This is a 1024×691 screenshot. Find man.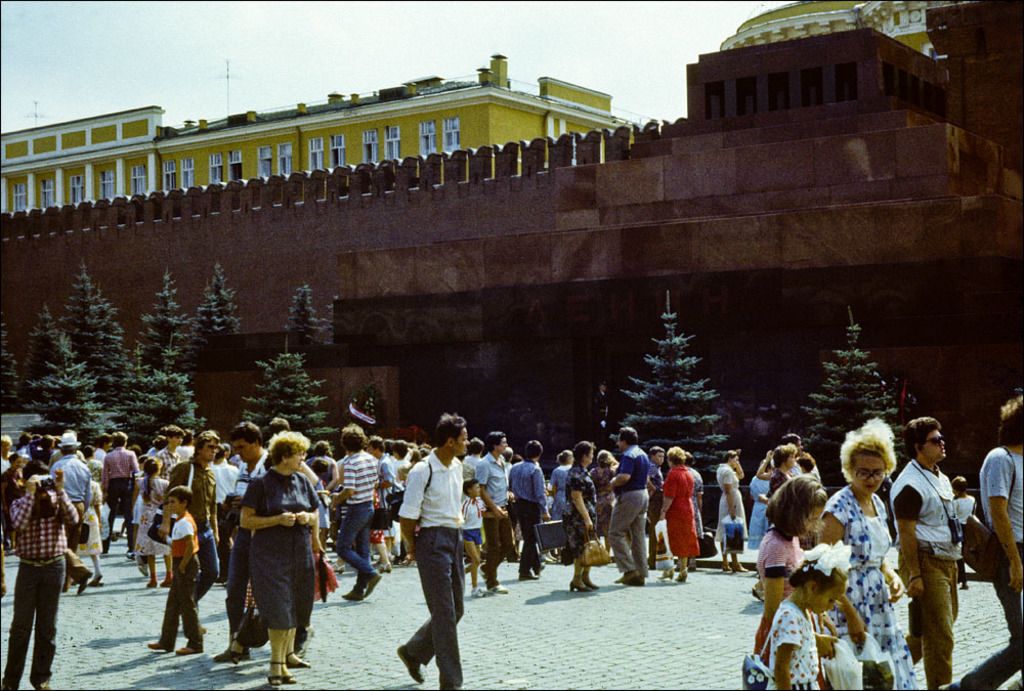
Bounding box: 215,424,274,666.
